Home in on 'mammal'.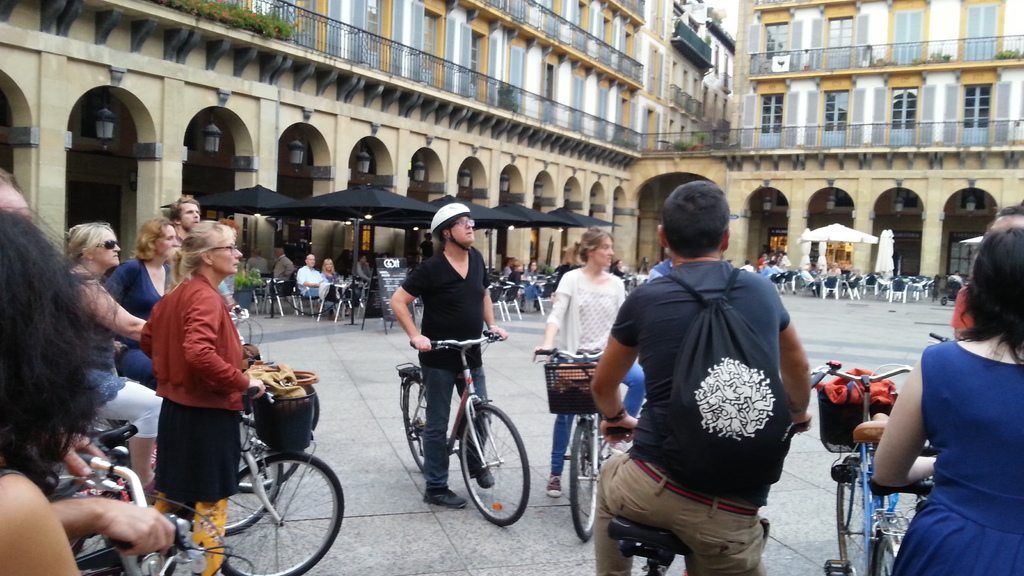
Homed in at rect(386, 203, 507, 509).
